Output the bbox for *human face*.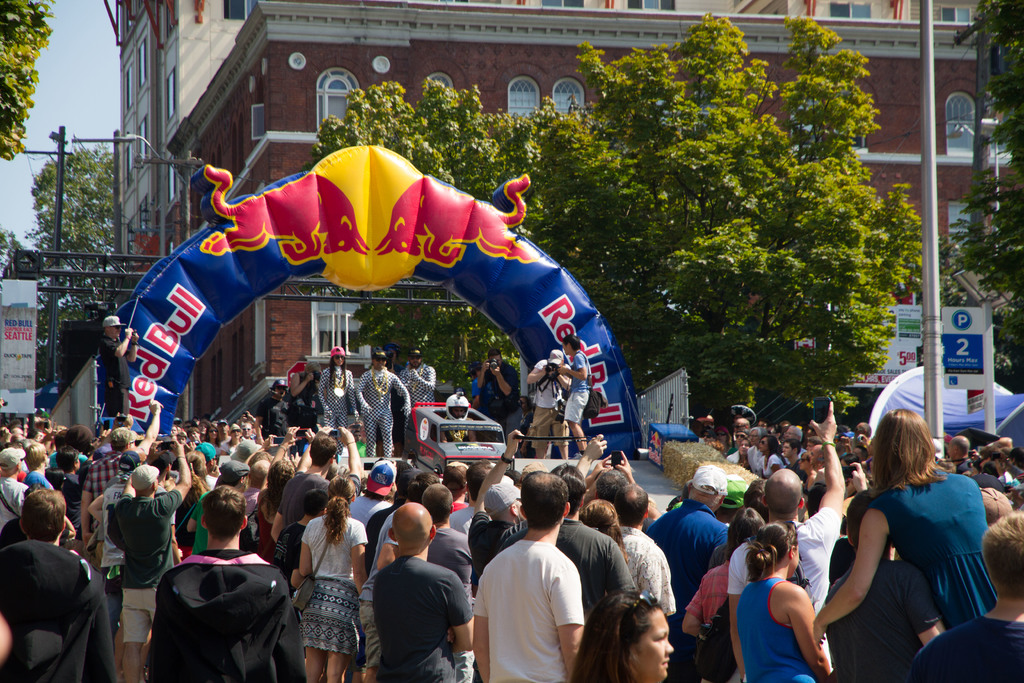
crop(758, 439, 769, 453).
